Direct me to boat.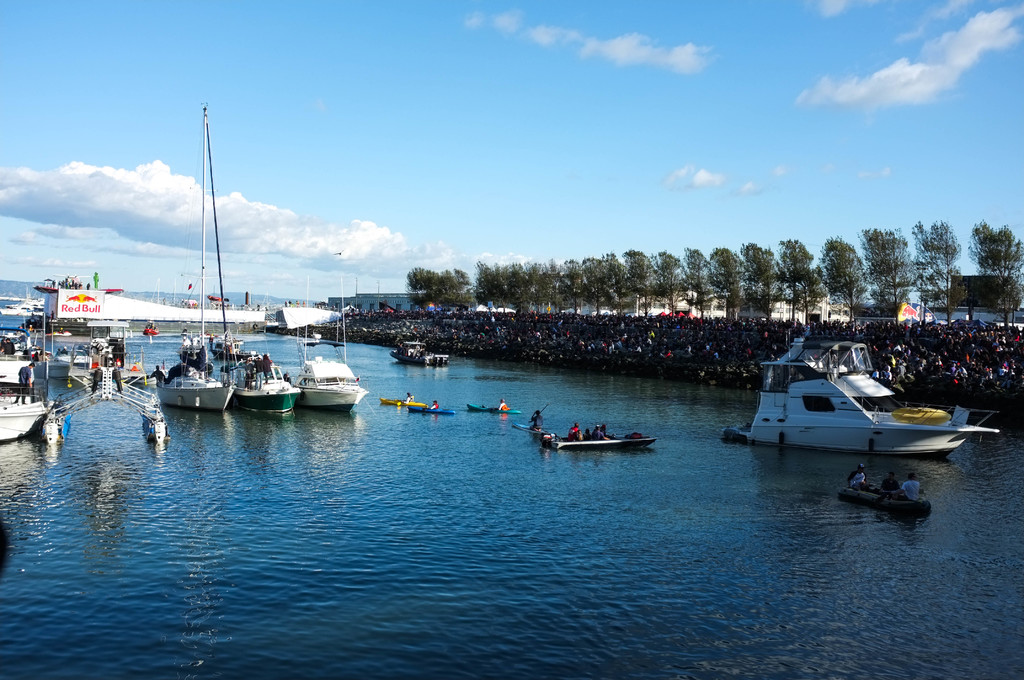
Direction: Rect(834, 483, 929, 517).
